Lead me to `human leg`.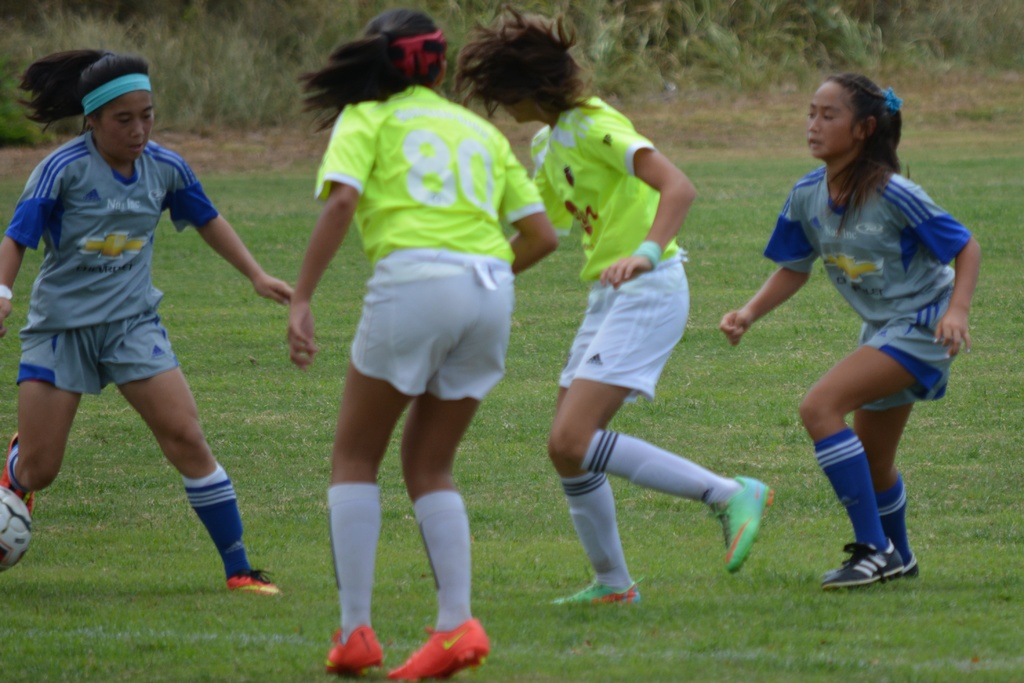
Lead to [x1=544, y1=253, x2=778, y2=575].
